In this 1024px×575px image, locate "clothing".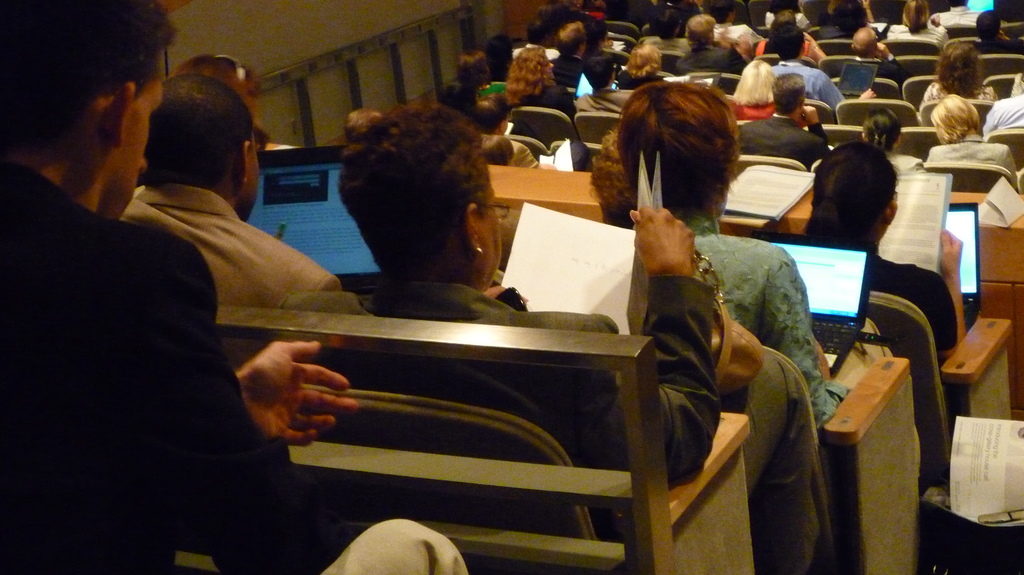
Bounding box: box(291, 244, 838, 571).
